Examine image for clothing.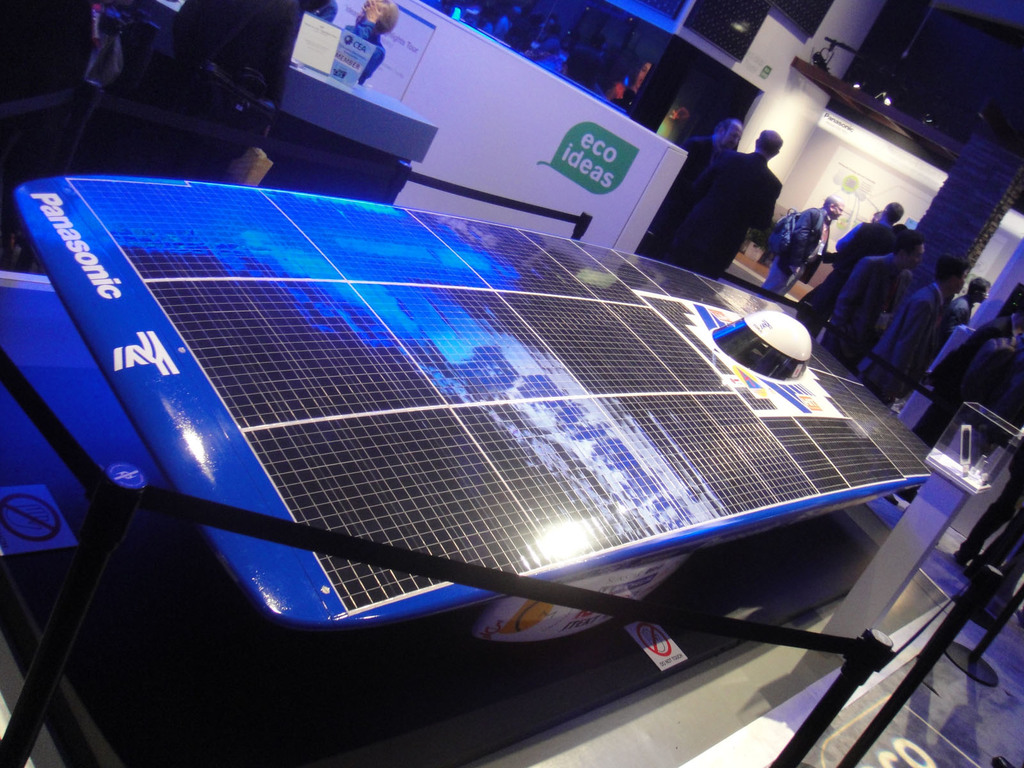
Examination result: crop(675, 113, 810, 269).
